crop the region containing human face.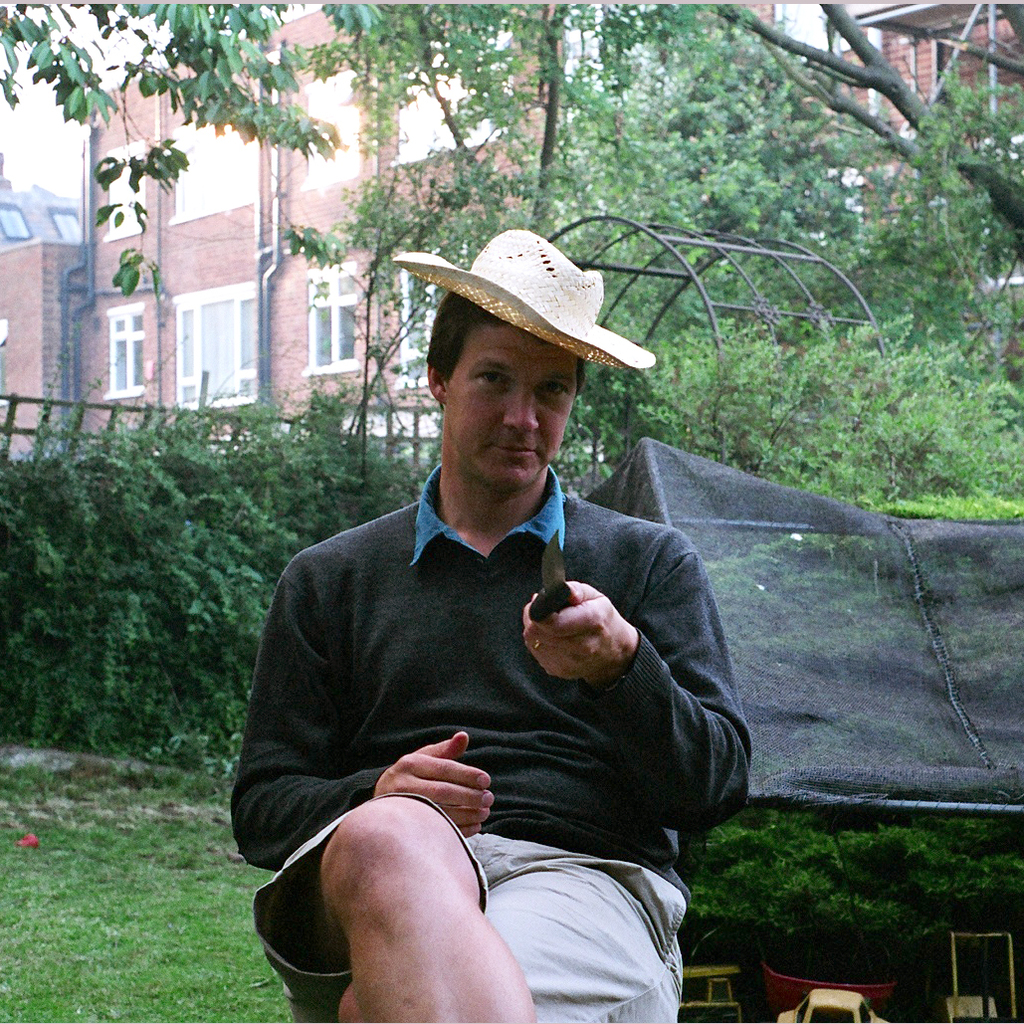
Crop region: Rect(446, 319, 577, 490).
